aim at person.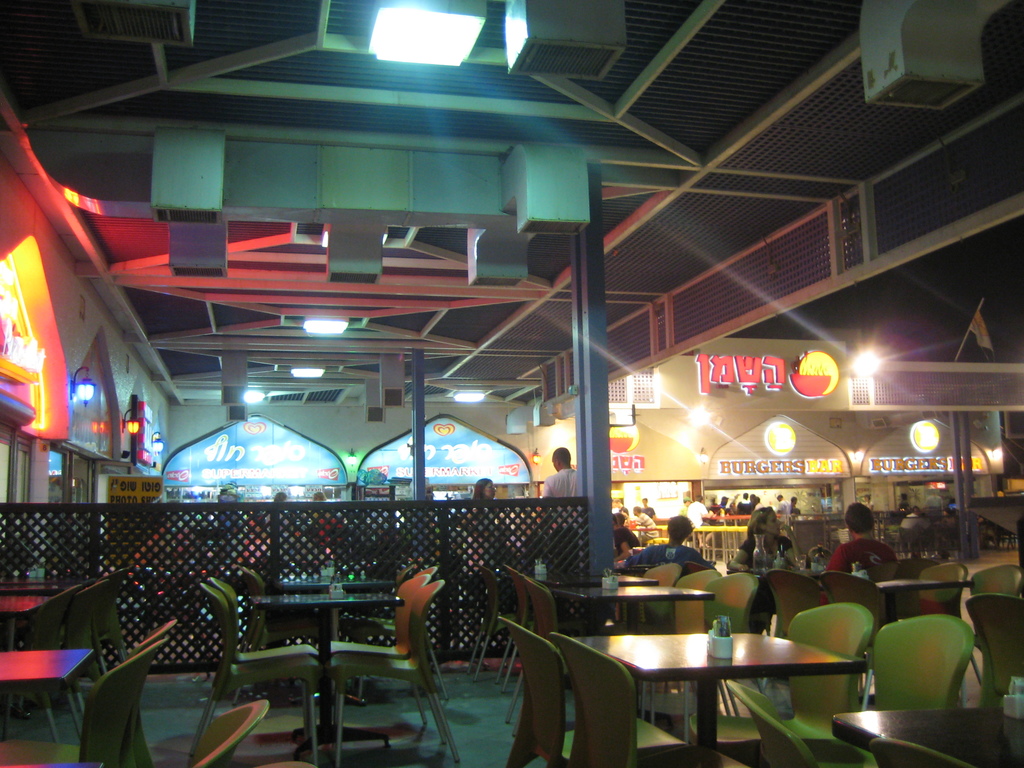
Aimed at l=543, t=449, r=580, b=494.
